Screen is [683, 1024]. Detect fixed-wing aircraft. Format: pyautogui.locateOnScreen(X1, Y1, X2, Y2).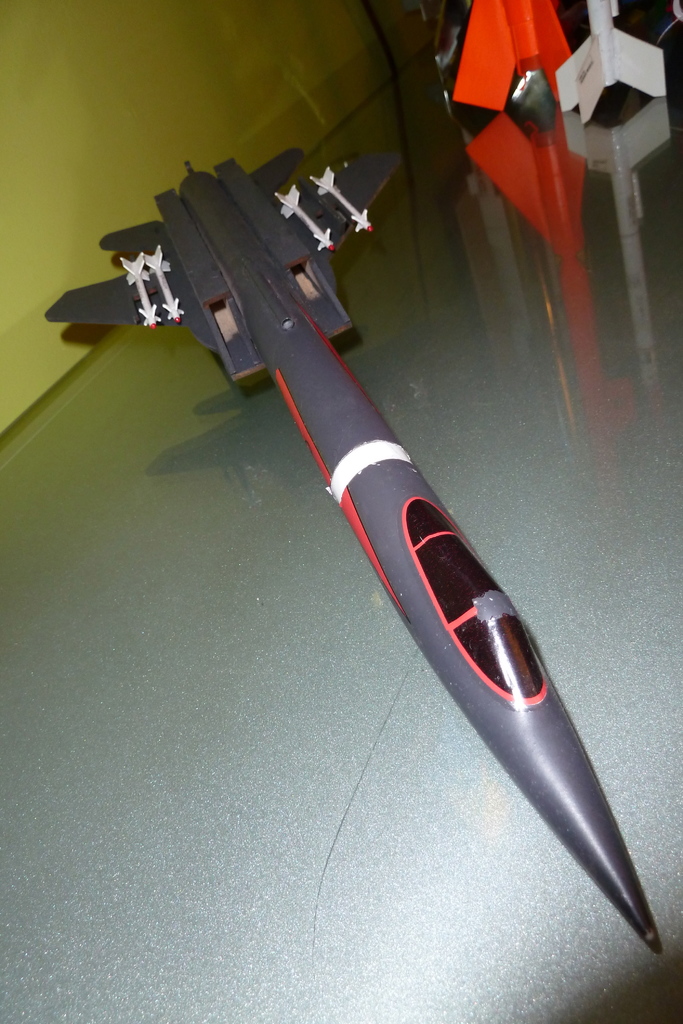
pyautogui.locateOnScreen(47, 148, 662, 953).
